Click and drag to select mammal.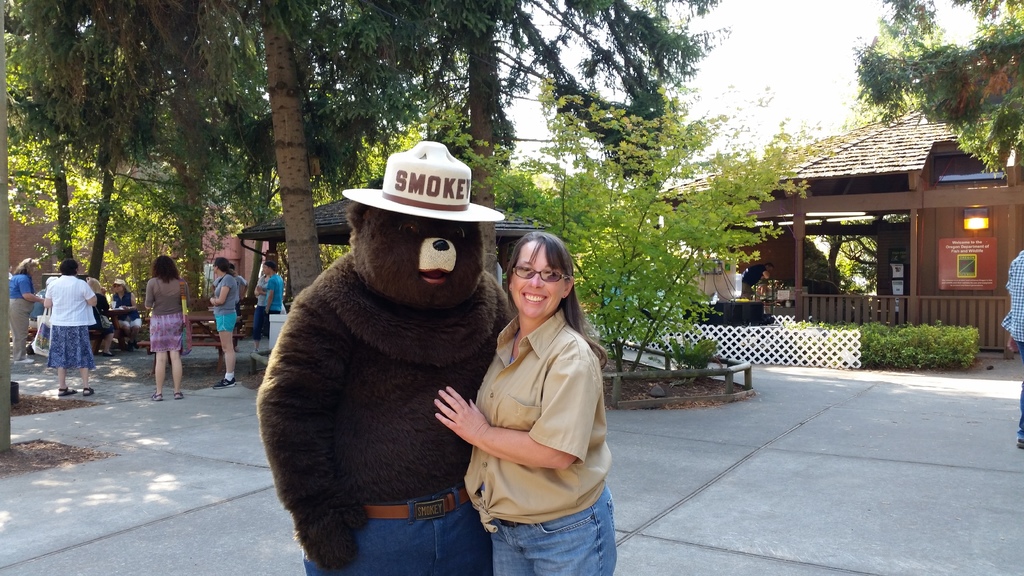
Selection: bbox=(206, 255, 234, 390).
